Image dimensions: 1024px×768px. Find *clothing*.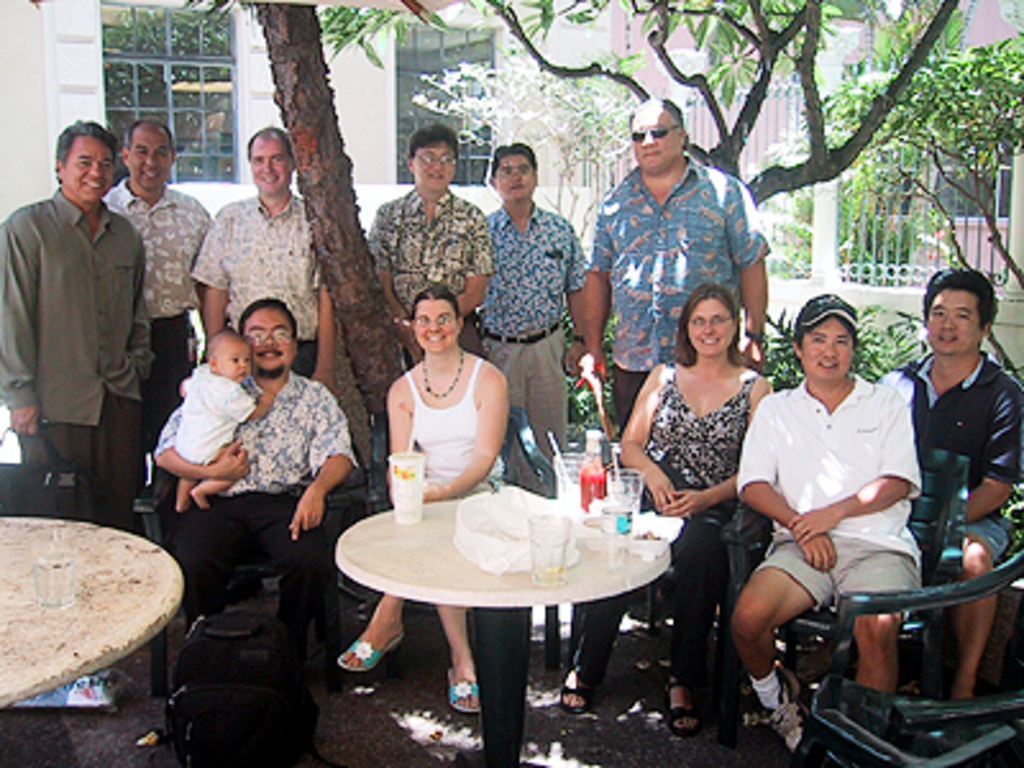
box=[177, 364, 259, 463].
